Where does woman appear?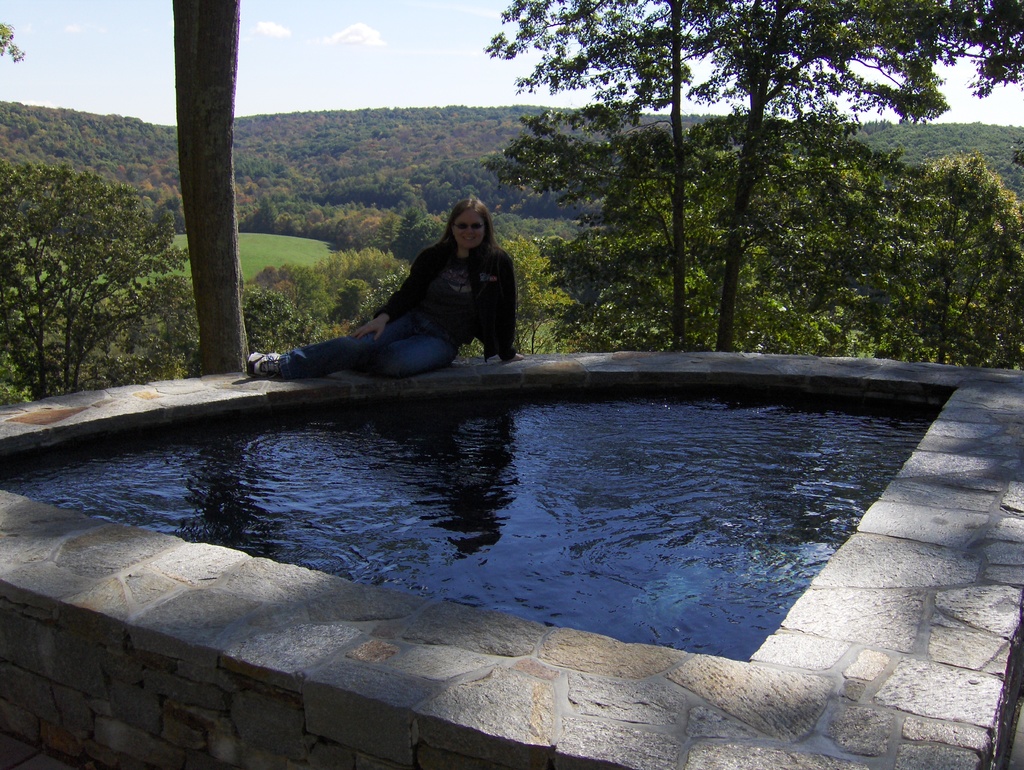
Appears at {"left": 246, "top": 197, "right": 523, "bottom": 374}.
